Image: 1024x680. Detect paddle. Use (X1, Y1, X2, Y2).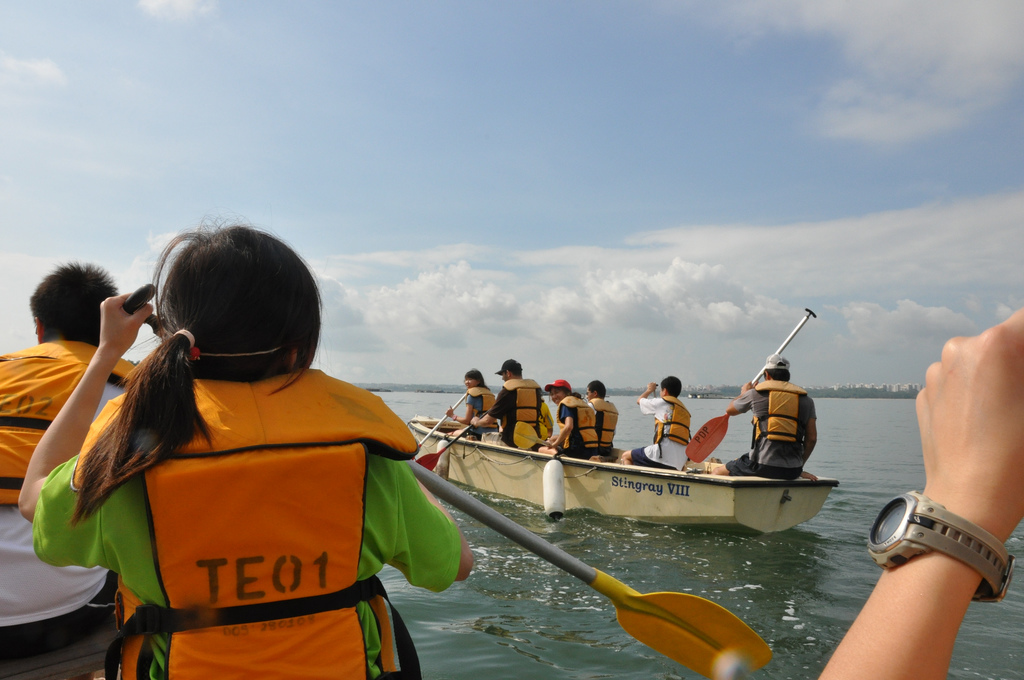
(680, 308, 817, 465).
